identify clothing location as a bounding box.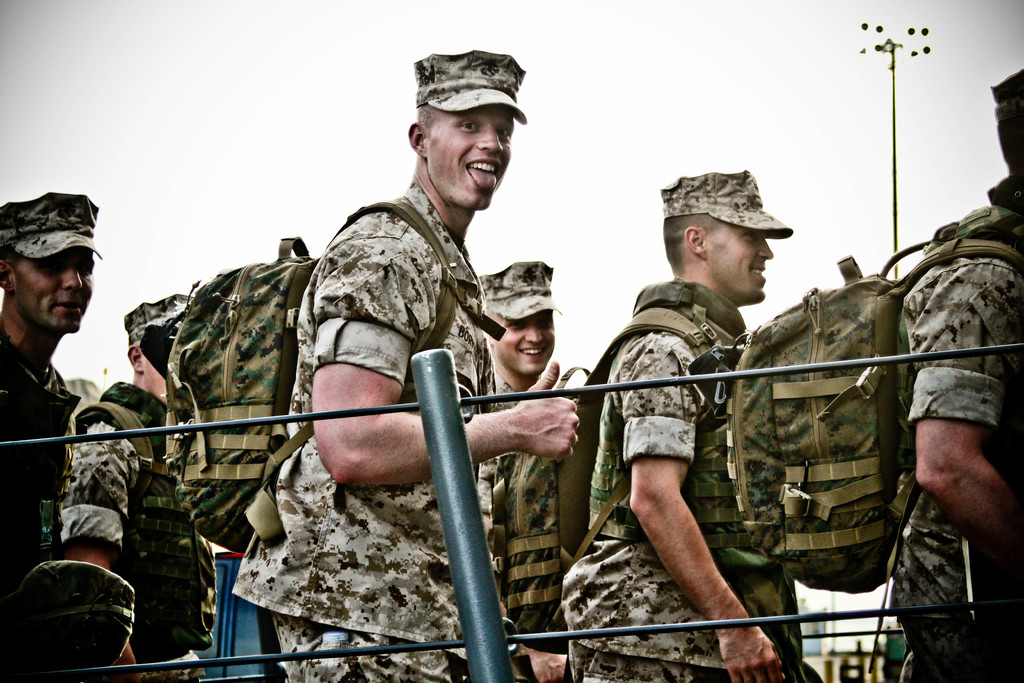
856/158/1023/648.
